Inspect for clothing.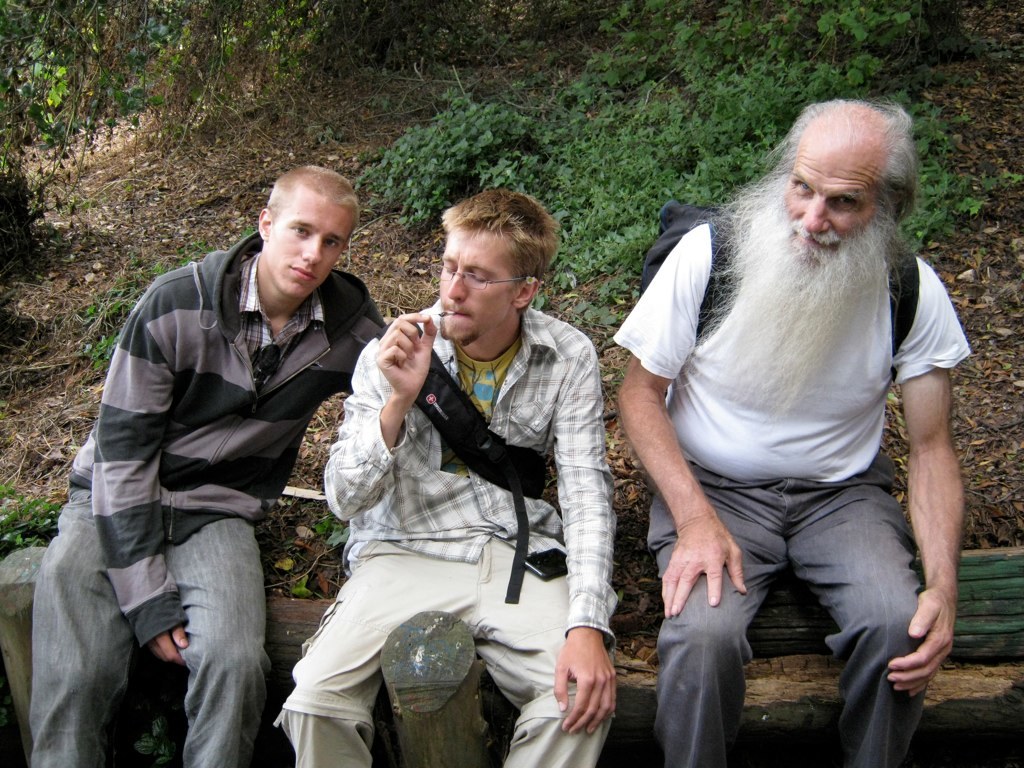
Inspection: BBox(33, 241, 389, 767).
